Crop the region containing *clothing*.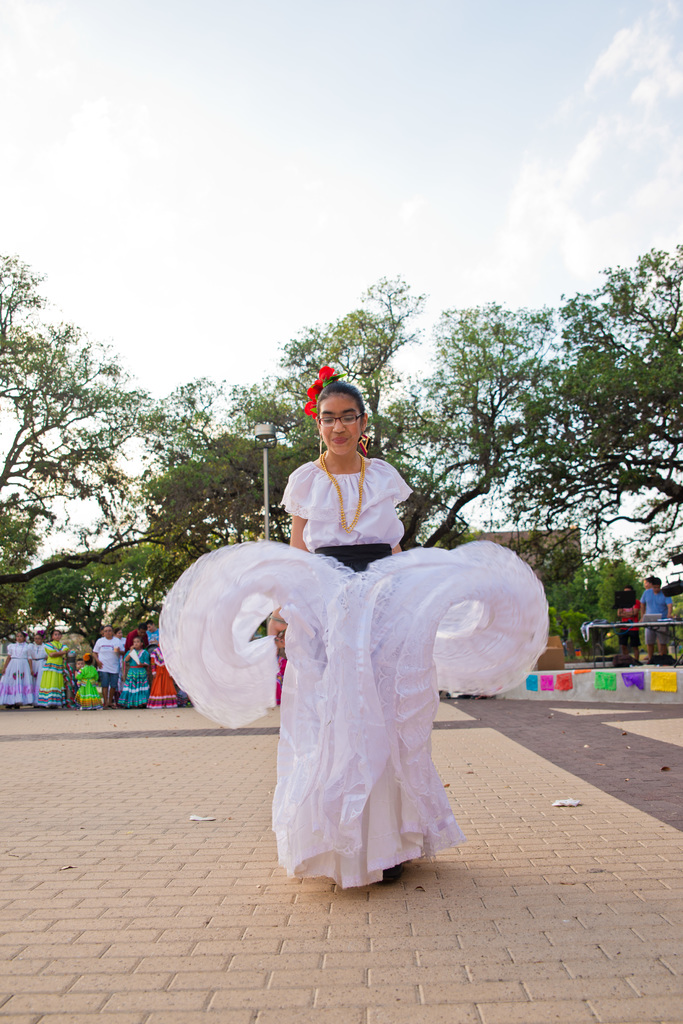
Crop region: [75,663,101,707].
